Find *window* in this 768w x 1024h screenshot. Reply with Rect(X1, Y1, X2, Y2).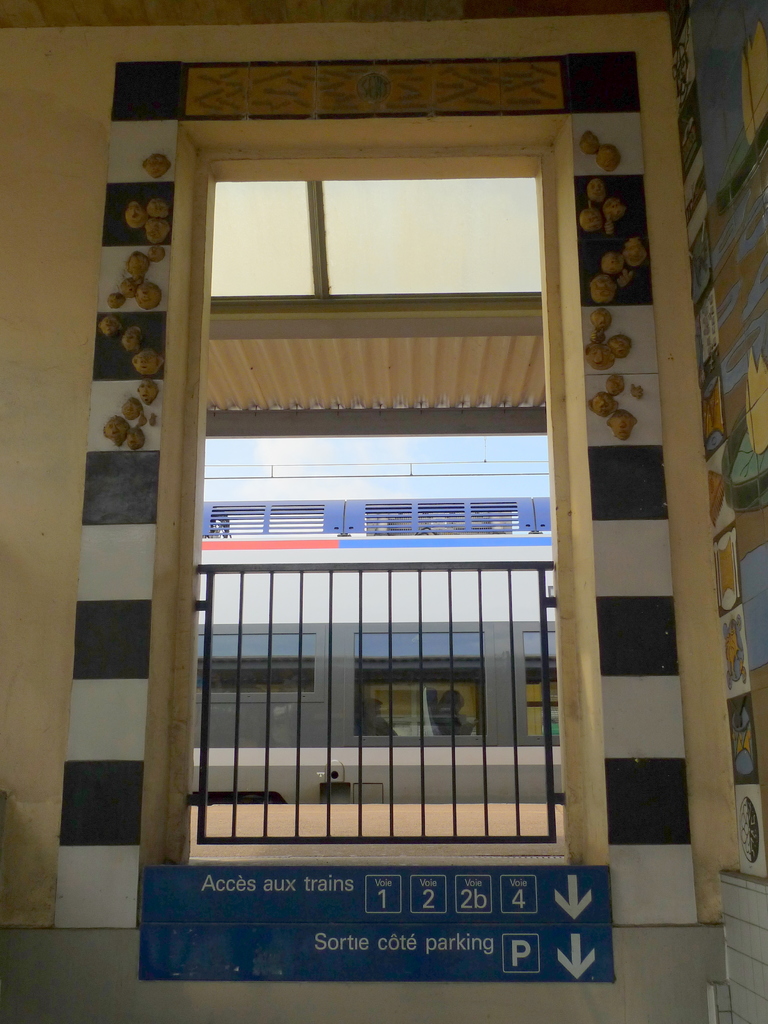
Rect(58, 760, 145, 847).
